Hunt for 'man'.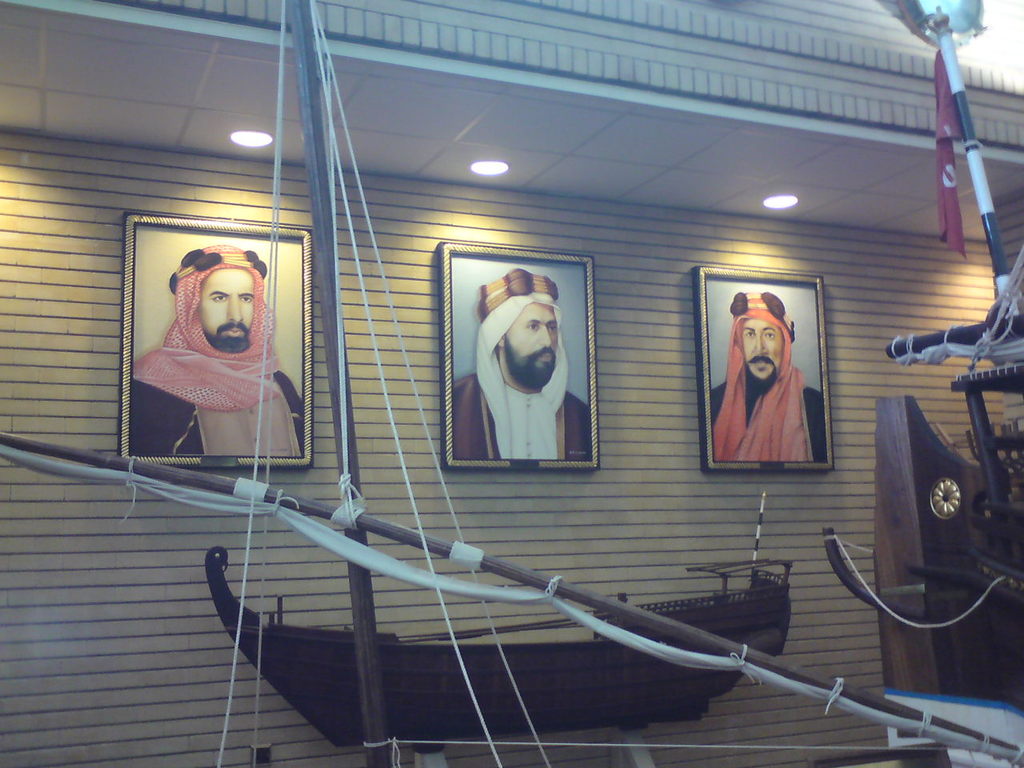
Hunted down at 133:250:306:455.
